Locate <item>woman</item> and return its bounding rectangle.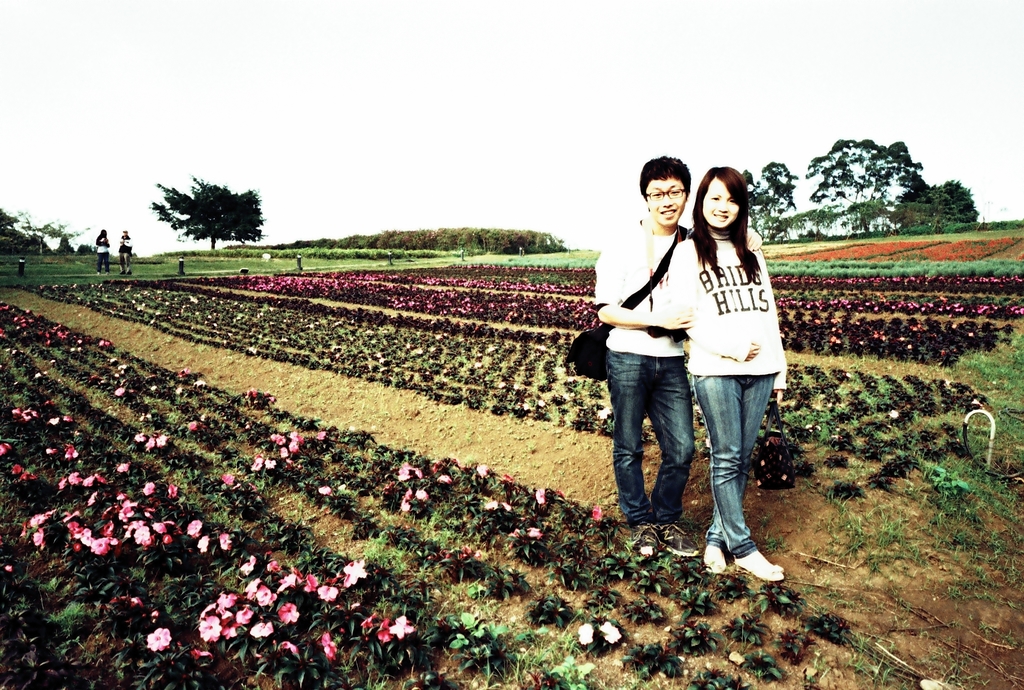
[x1=668, y1=168, x2=787, y2=581].
